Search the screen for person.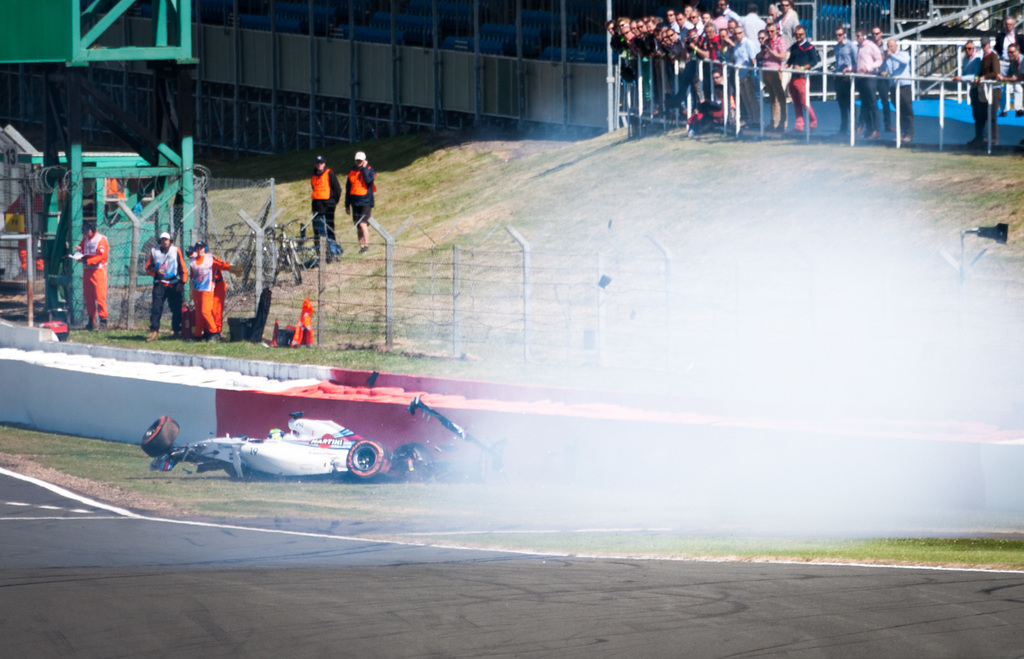
Found at crop(191, 242, 232, 336).
